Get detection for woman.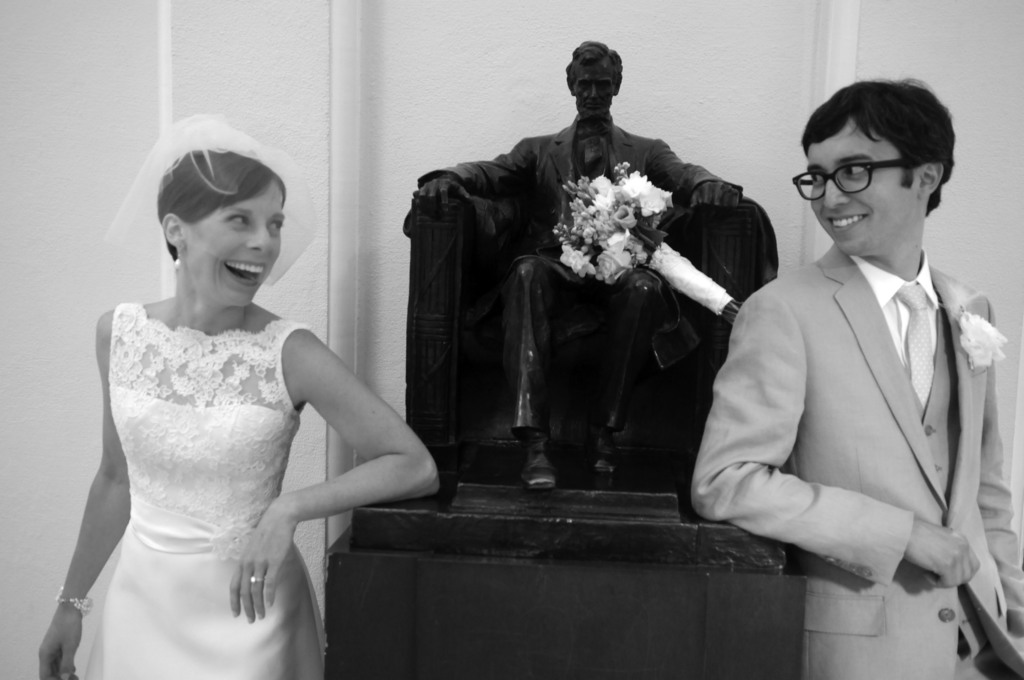
Detection: region(35, 140, 404, 679).
